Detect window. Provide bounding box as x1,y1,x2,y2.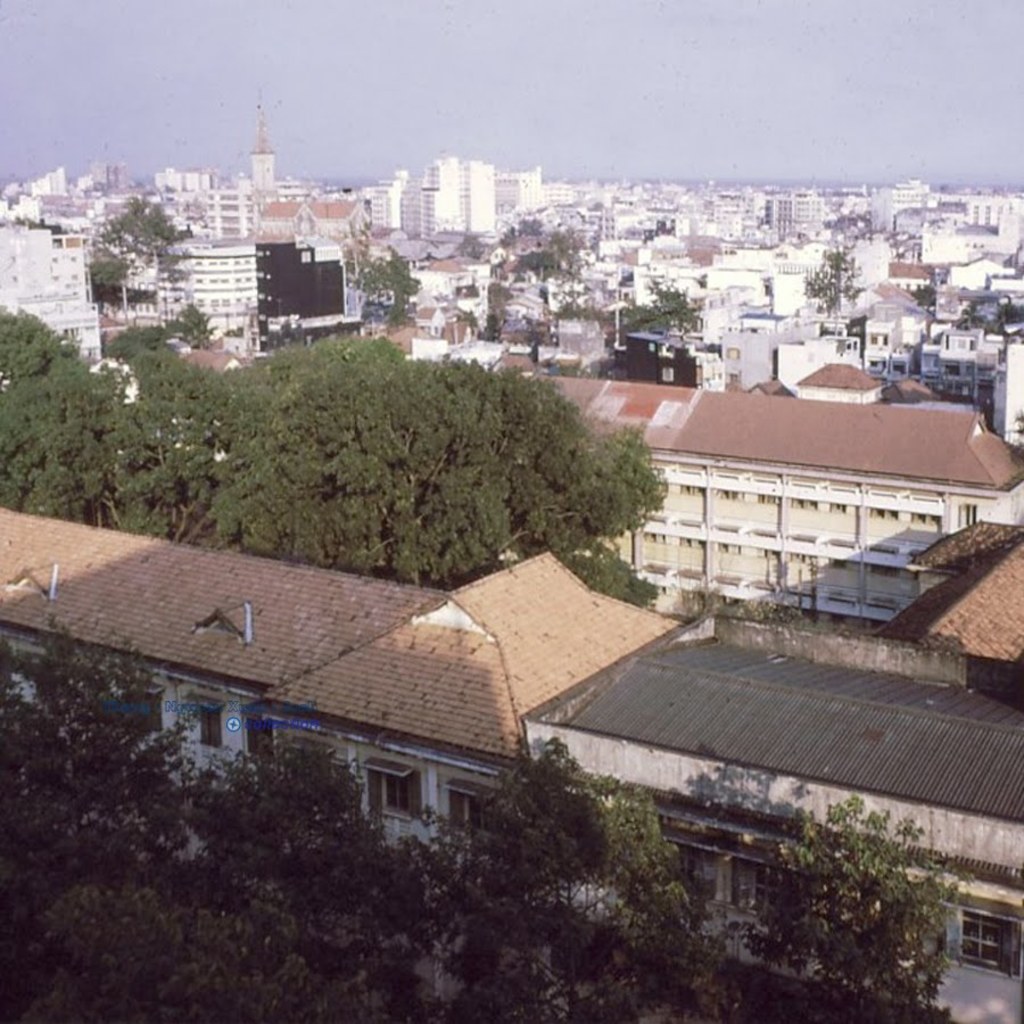
957,504,980,532.
